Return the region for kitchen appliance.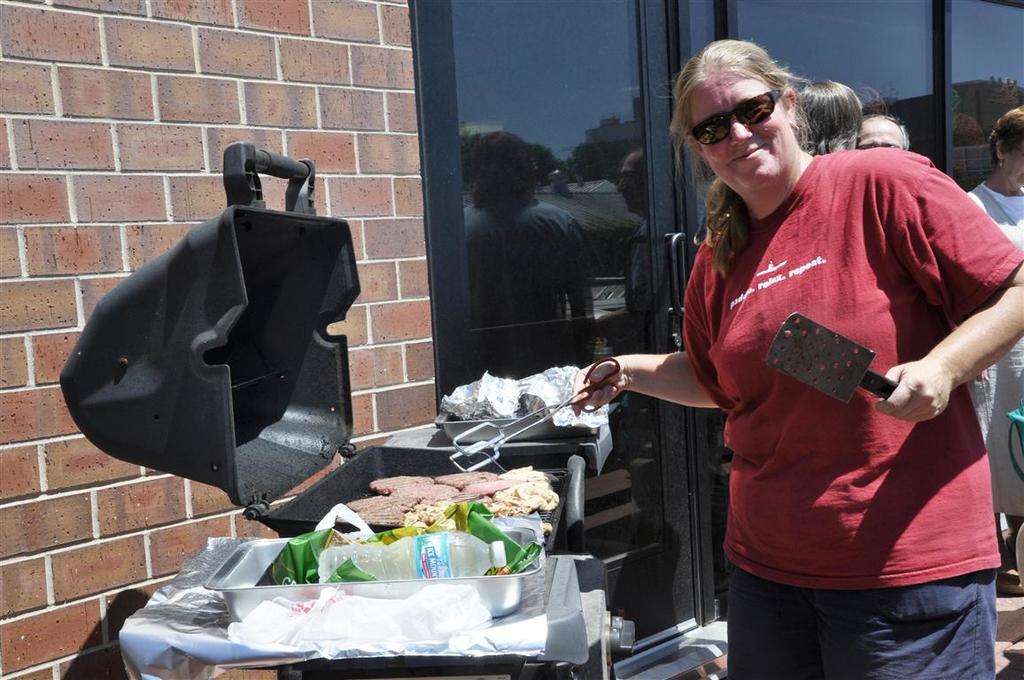
763, 311, 898, 402.
